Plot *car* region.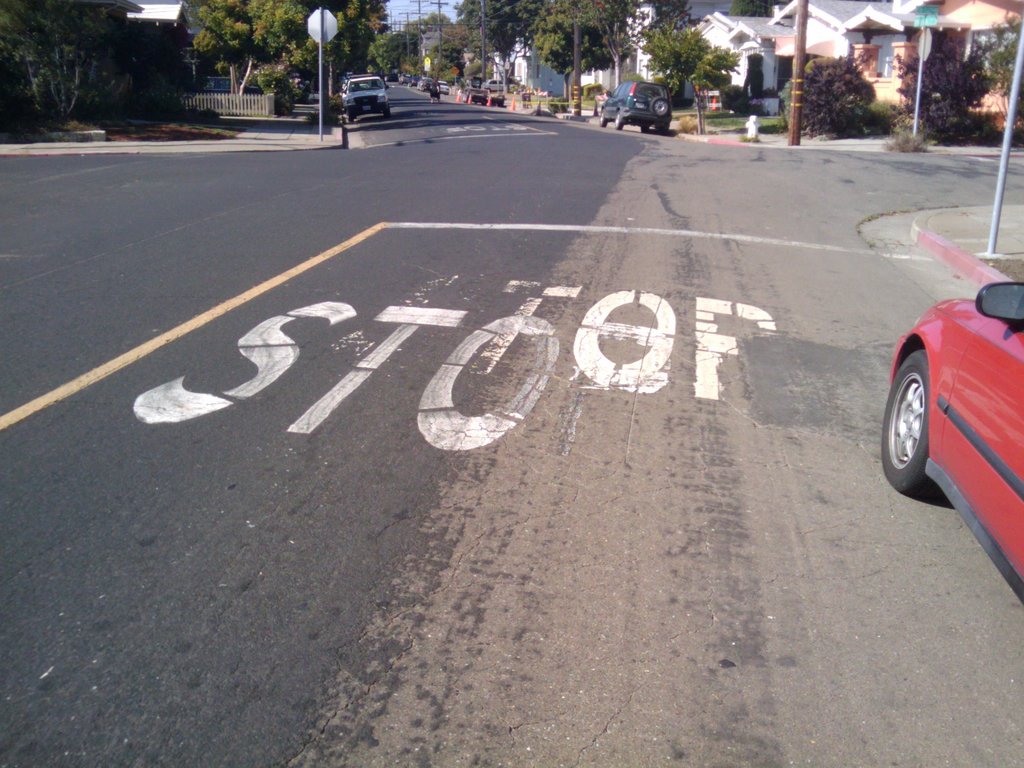
Plotted at (599, 77, 670, 132).
